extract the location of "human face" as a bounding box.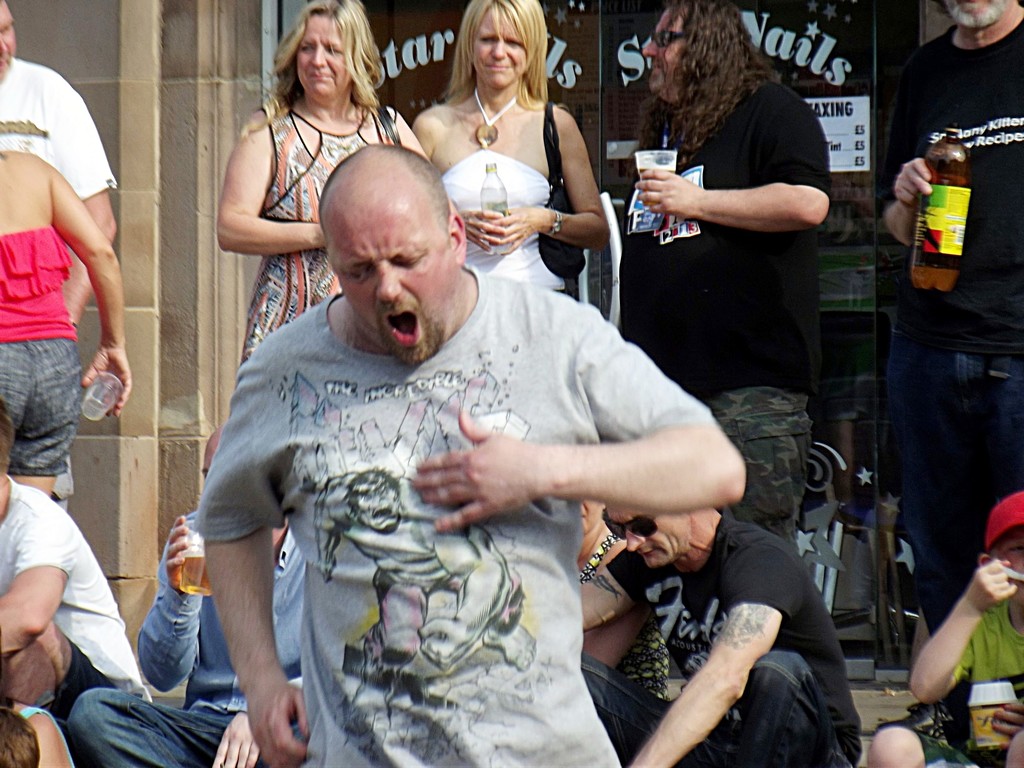
Rect(0, 1, 17, 84).
